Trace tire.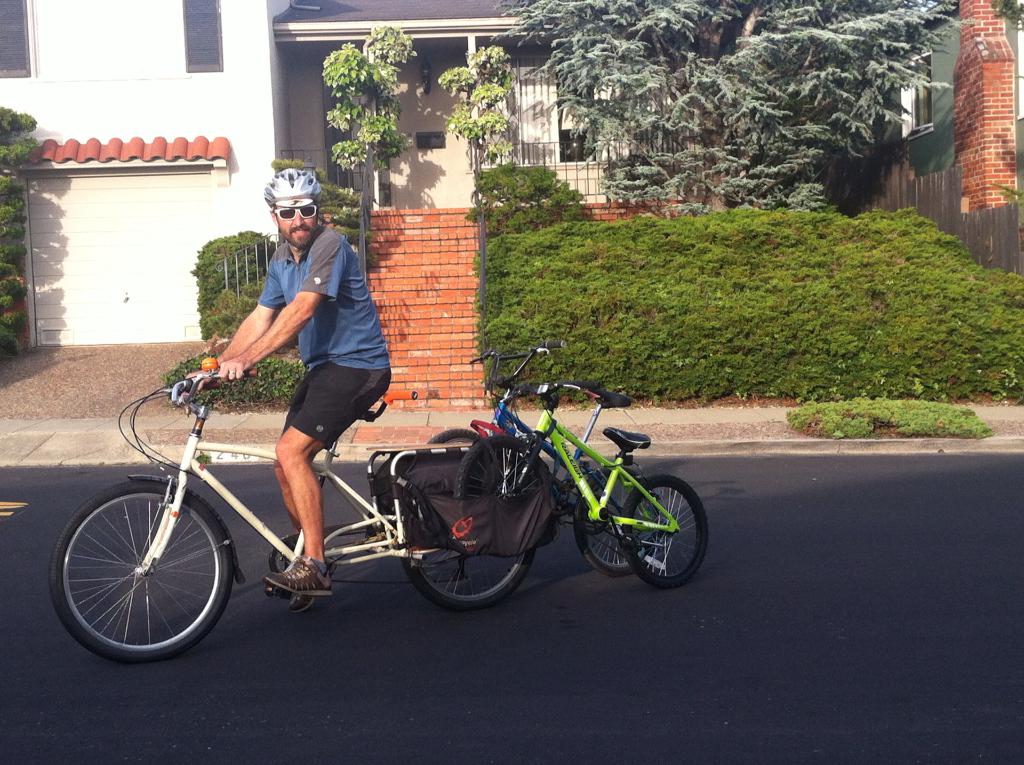
Traced to bbox(620, 475, 701, 575).
